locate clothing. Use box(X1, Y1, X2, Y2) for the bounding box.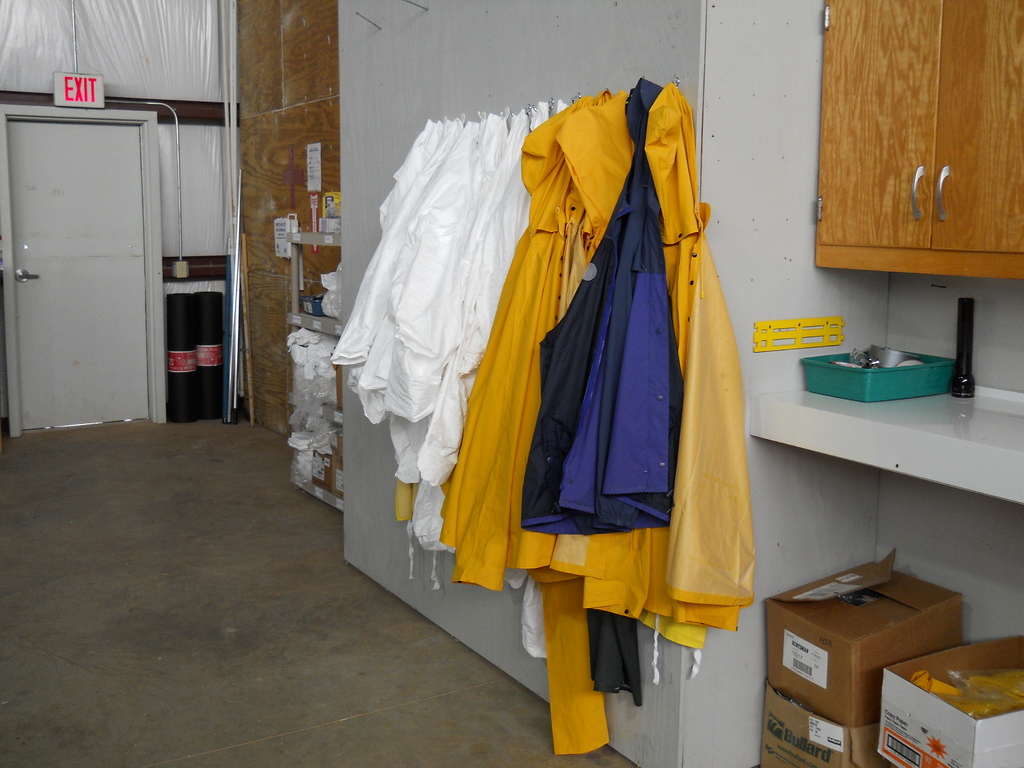
box(436, 86, 772, 659).
